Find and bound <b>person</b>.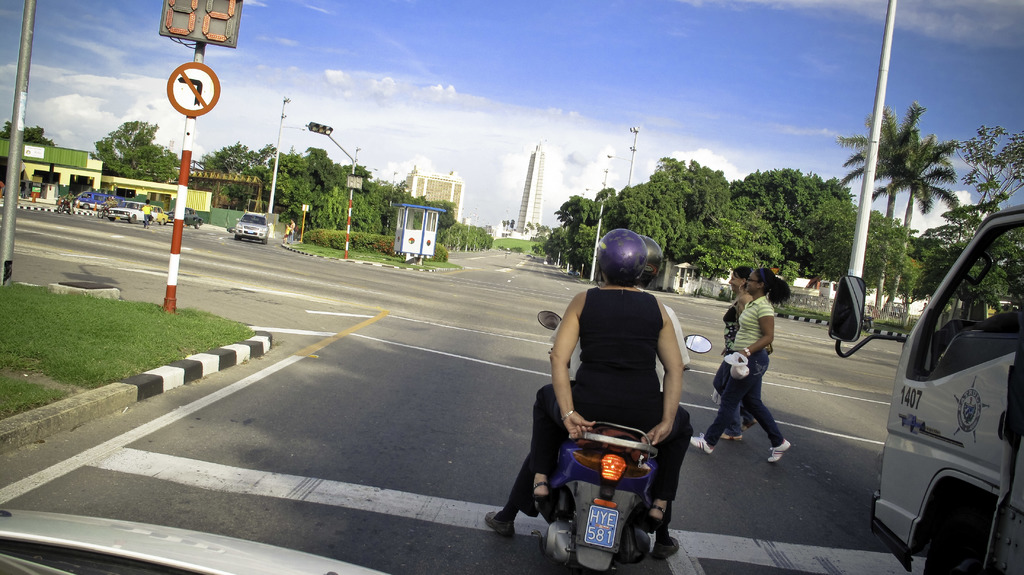
Bound: [x1=692, y1=257, x2=795, y2=468].
